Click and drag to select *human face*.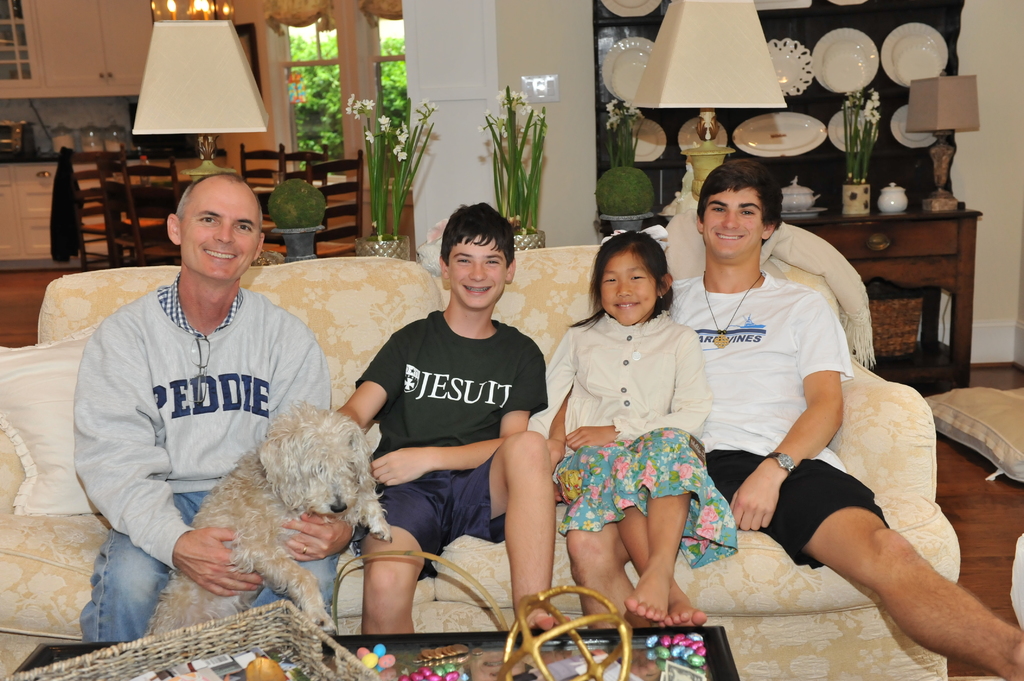
Selection: box(177, 179, 256, 280).
